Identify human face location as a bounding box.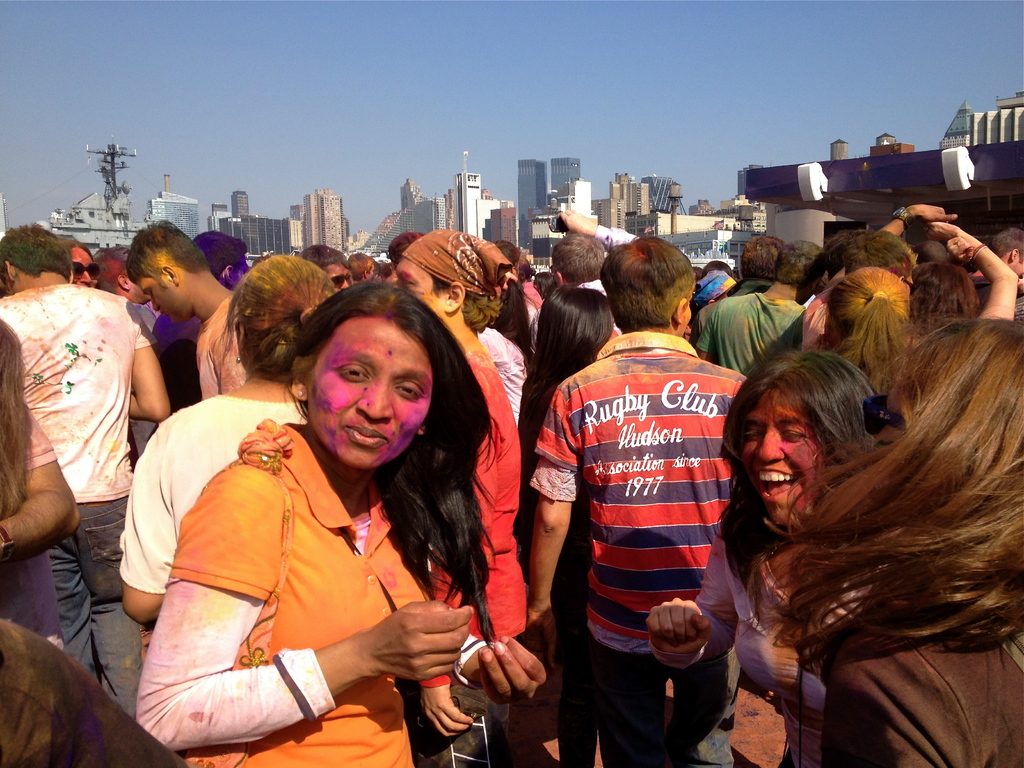
68, 244, 97, 286.
